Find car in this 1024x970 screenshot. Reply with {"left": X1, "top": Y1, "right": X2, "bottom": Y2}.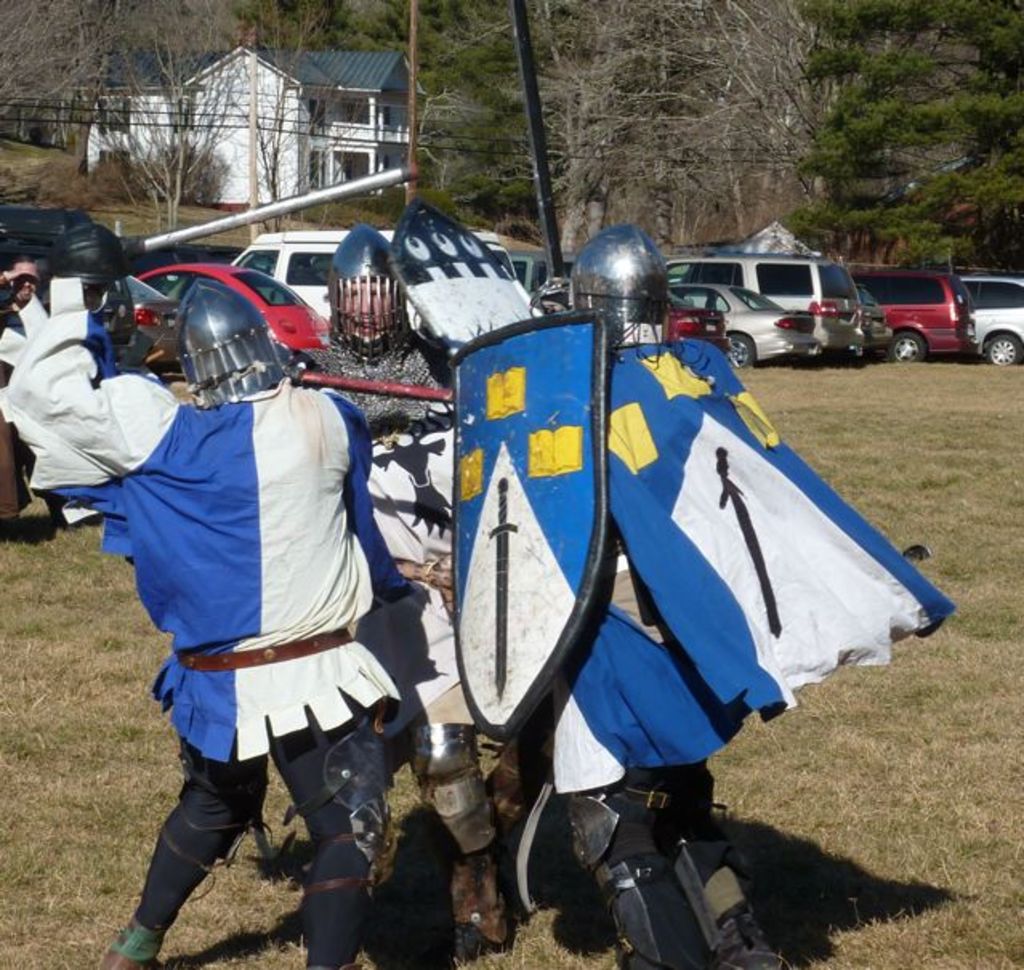
{"left": 955, "top": 269, "right": 1022, "bottom": 366}.
